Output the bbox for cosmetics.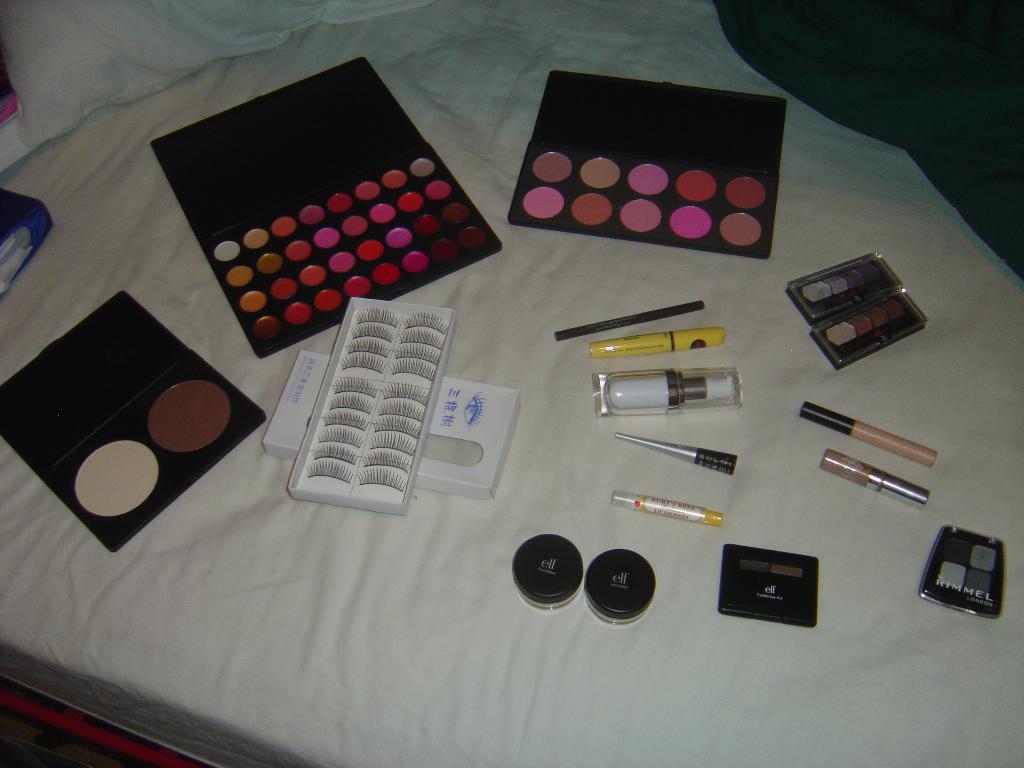
(433, 234, 459, 266).
